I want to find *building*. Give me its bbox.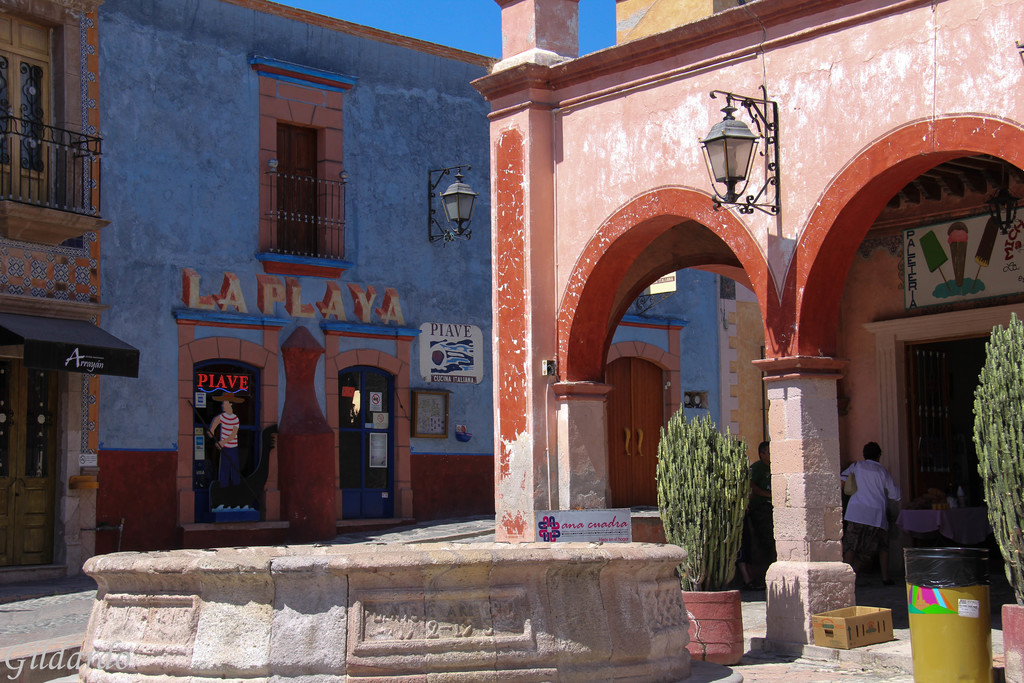
select_region(0, 0, 136, 572).
